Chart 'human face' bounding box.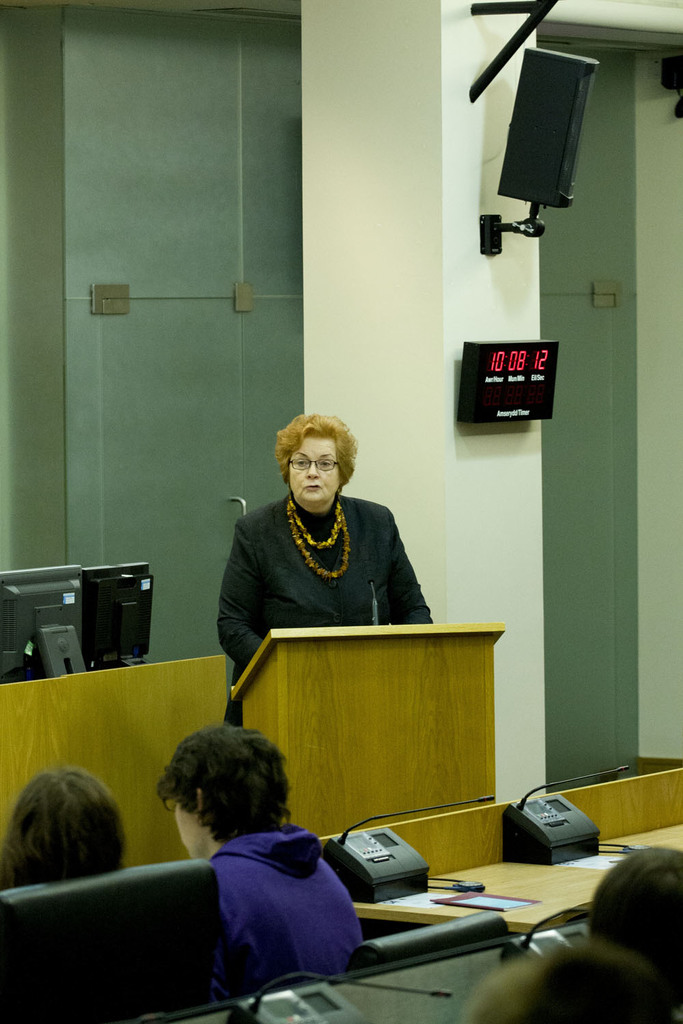
Charted: 285,436,339,502.
